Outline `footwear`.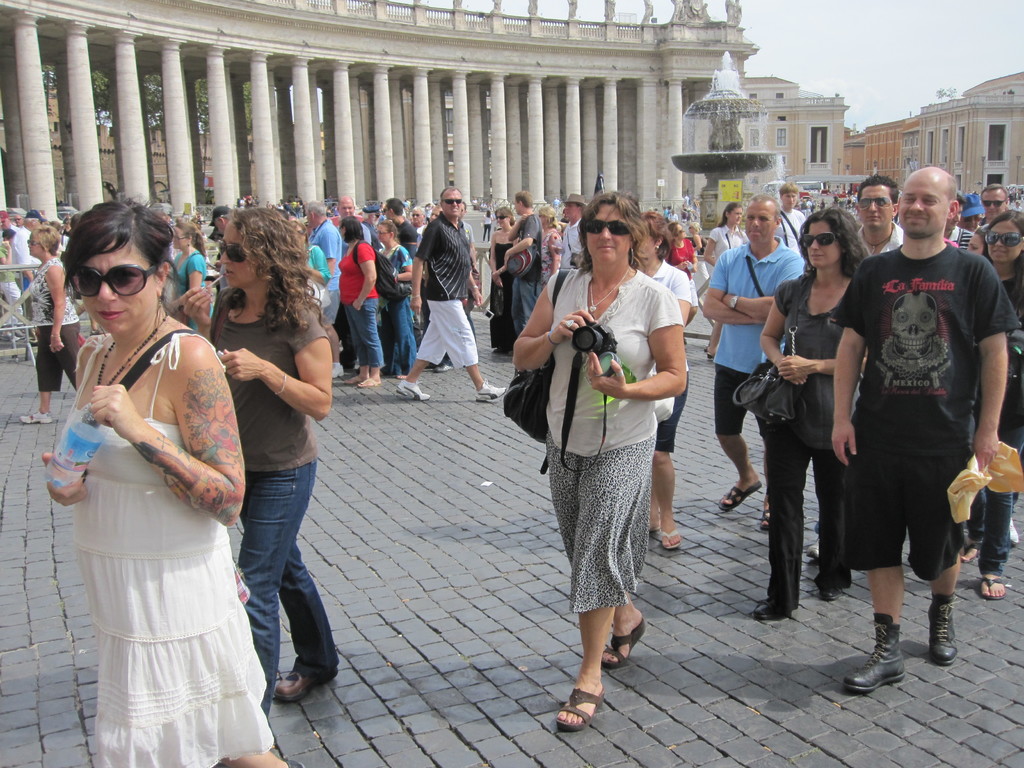
Outline: box(474, 378, 506, 403).
